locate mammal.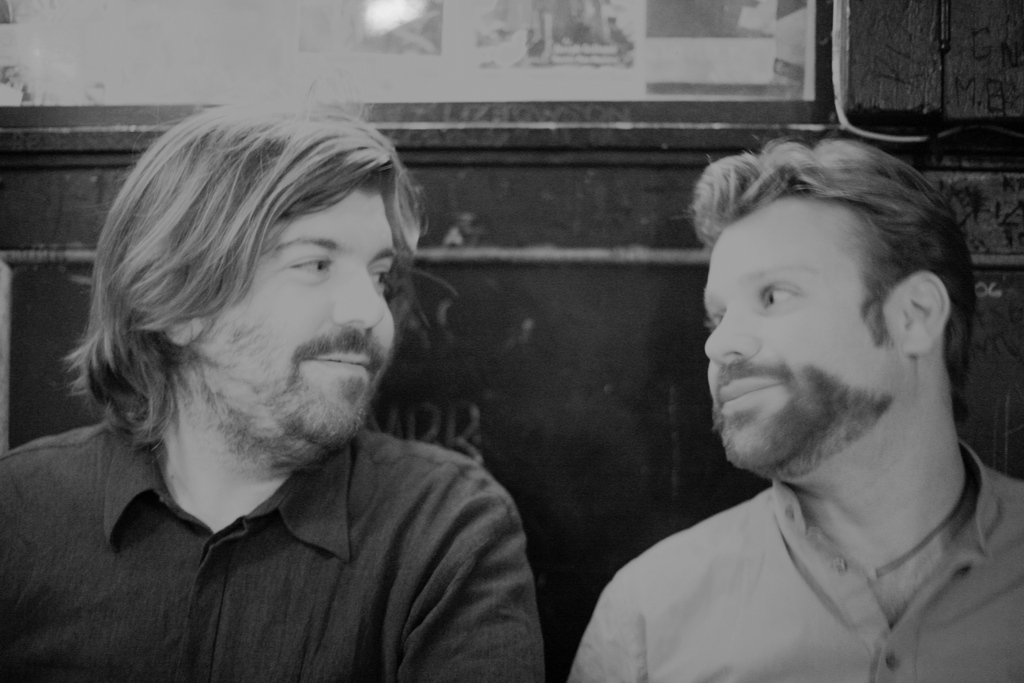
Bounding box: <region>517, 120, 1020, 678</region>.
